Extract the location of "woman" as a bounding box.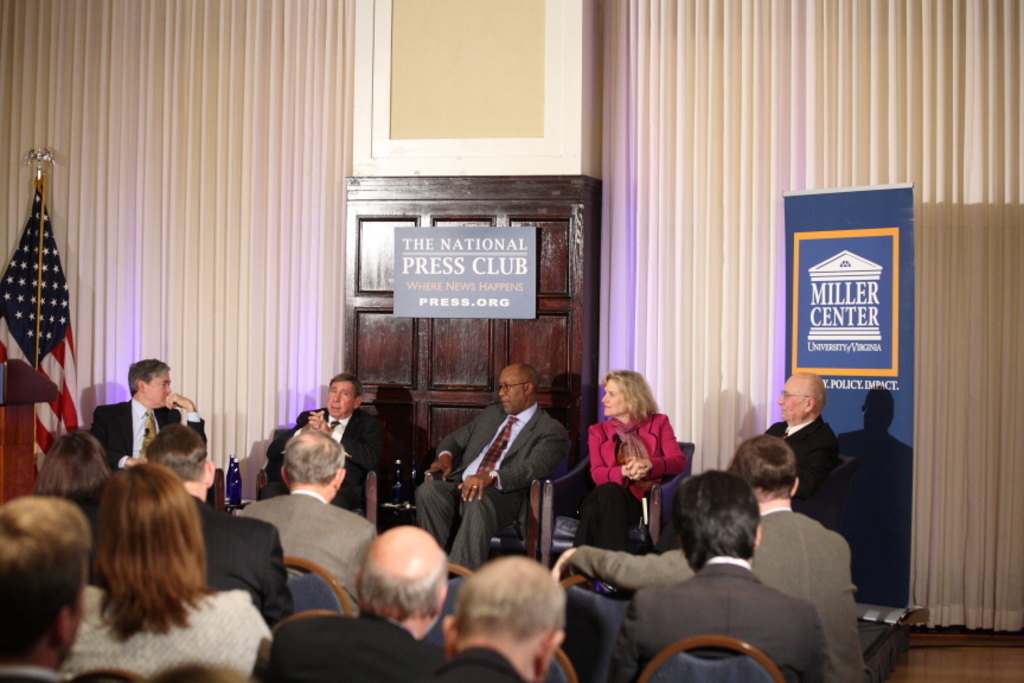
(left=36, top=430, right=115, bottom=524).
